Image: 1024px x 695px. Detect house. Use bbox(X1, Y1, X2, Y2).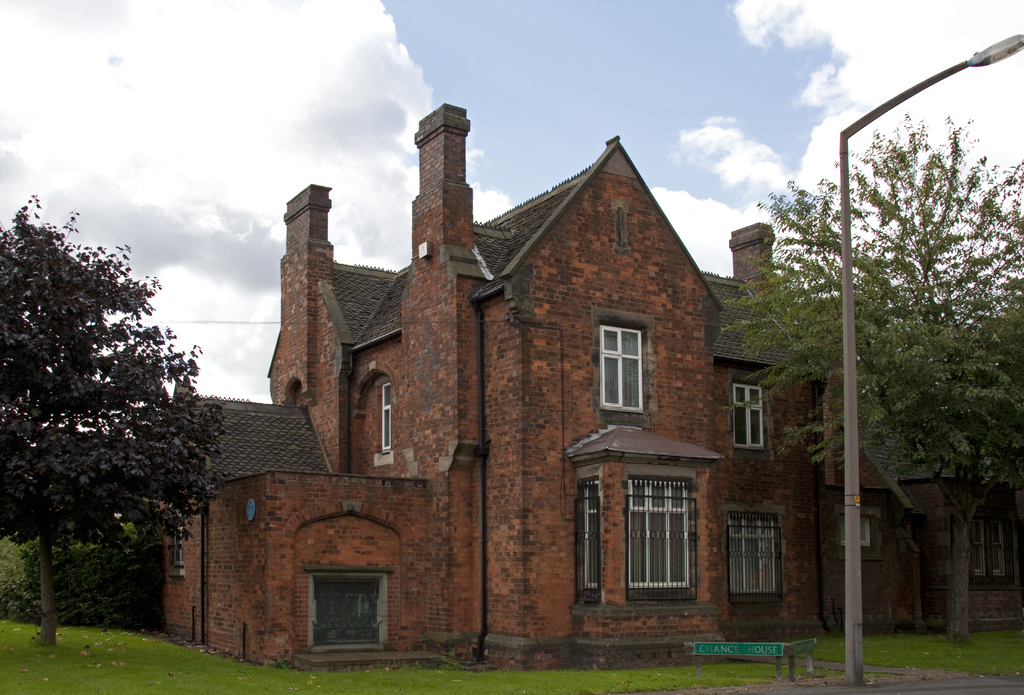
bbox(959, 365, 1020, 657).
